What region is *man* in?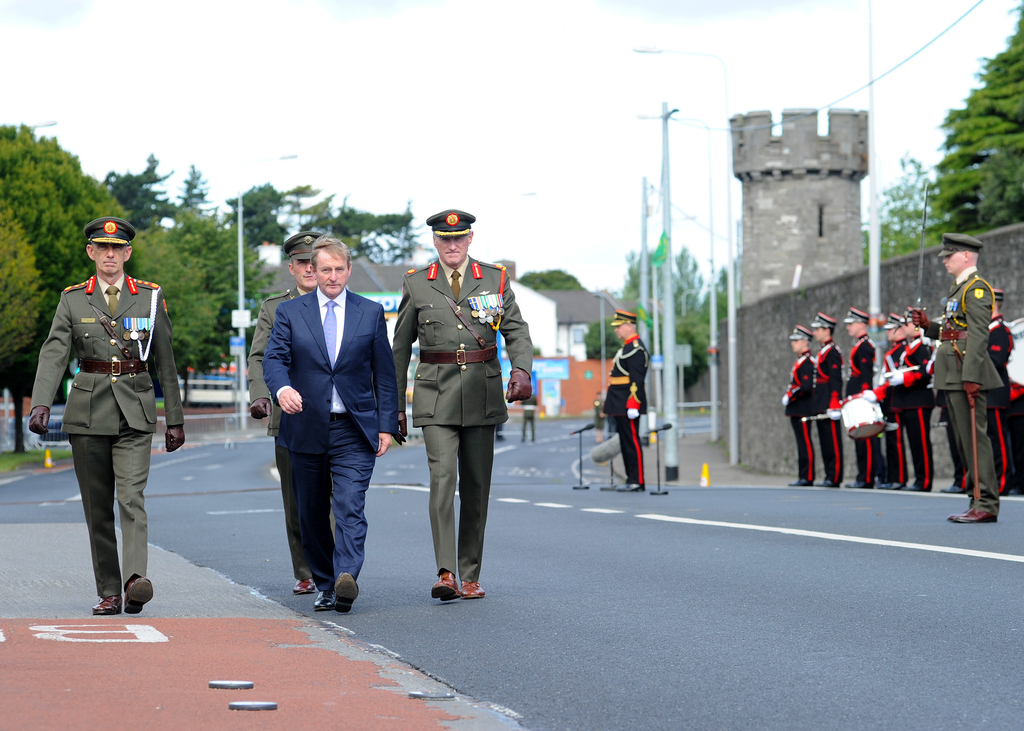
[246, 231, 337, 596].
